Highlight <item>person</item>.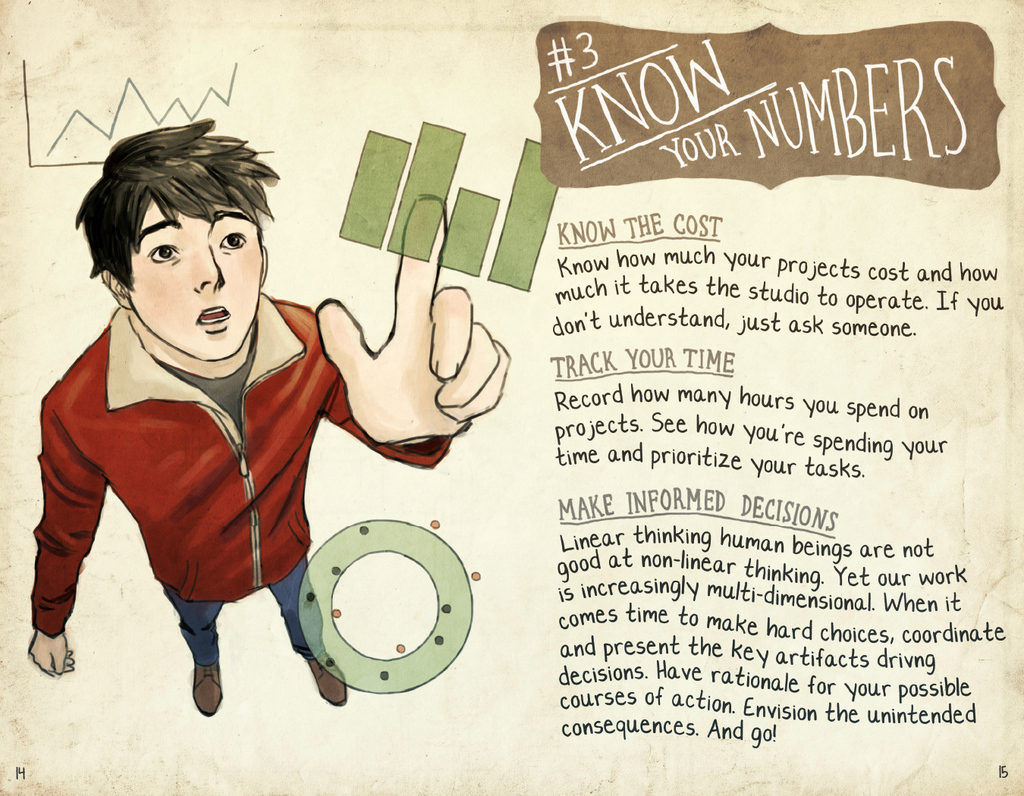
Highlighted region: select_region(22, 114, 514, 719).
